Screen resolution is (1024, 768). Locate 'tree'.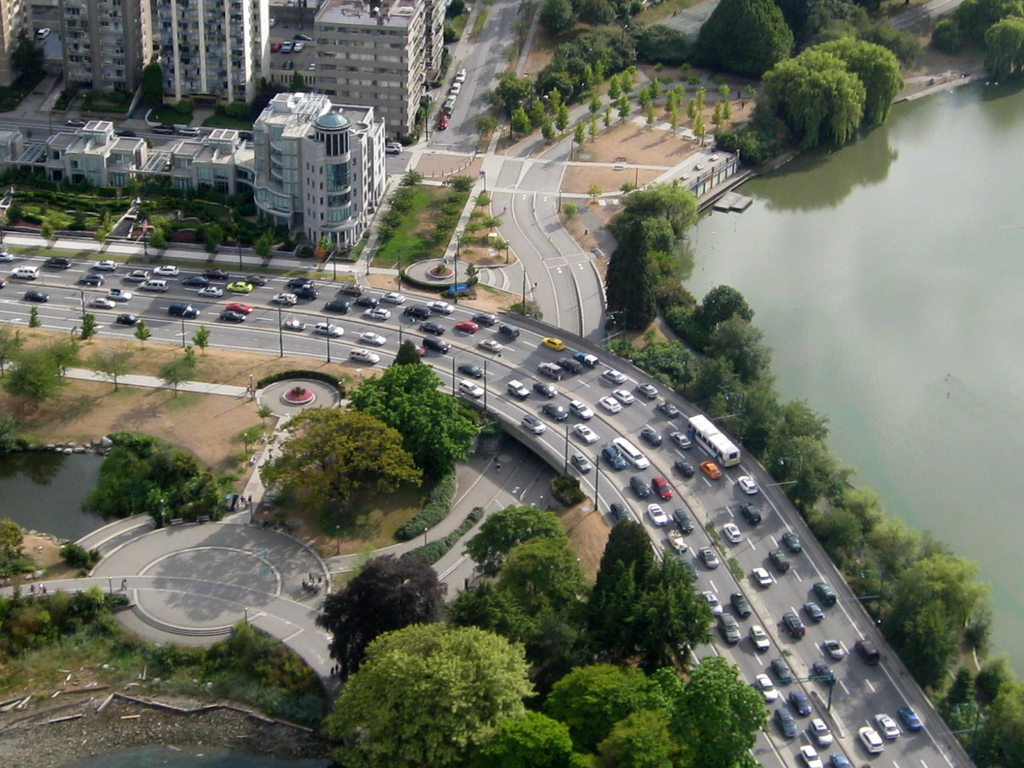
pyautogui.locateOnScreen(698, 88, 706, 117).
